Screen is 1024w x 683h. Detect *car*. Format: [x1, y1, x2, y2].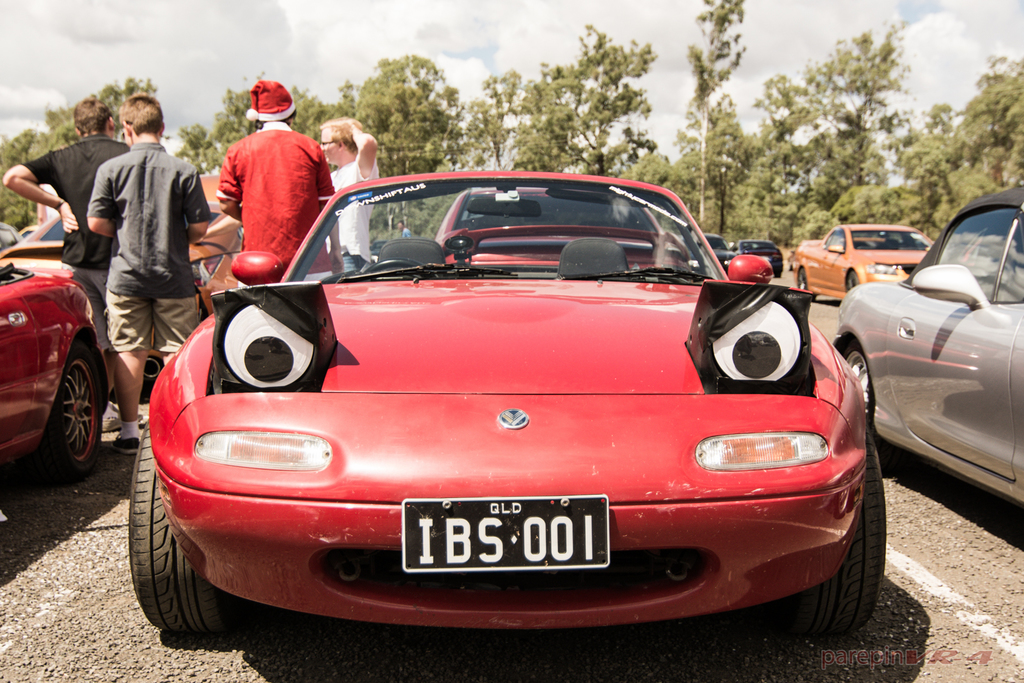
[127, 172, 886, 629].
